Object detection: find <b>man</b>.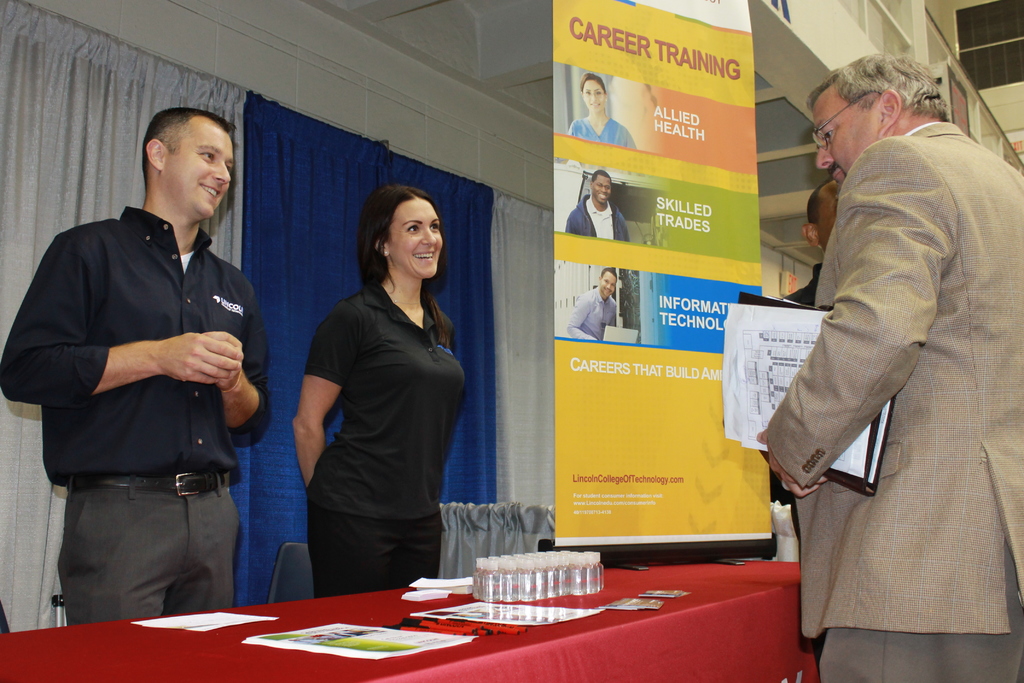
locate(565, 172, 628, 242).
